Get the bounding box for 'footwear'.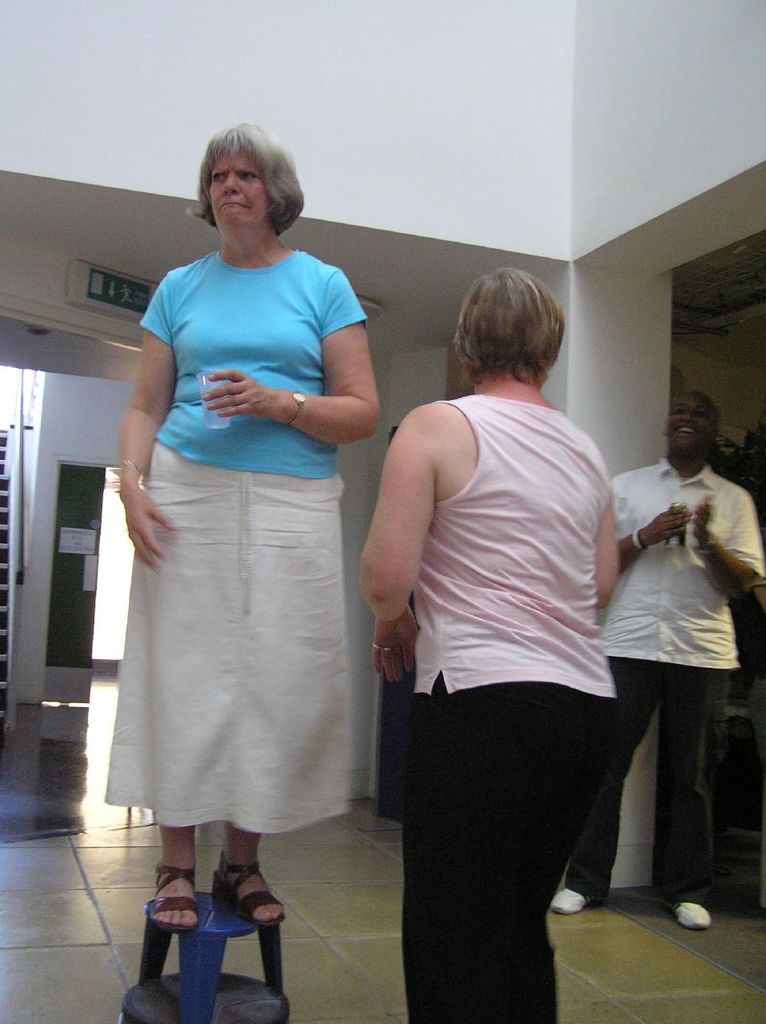
<bbox>216, 848, 287, 922</bbox>.
